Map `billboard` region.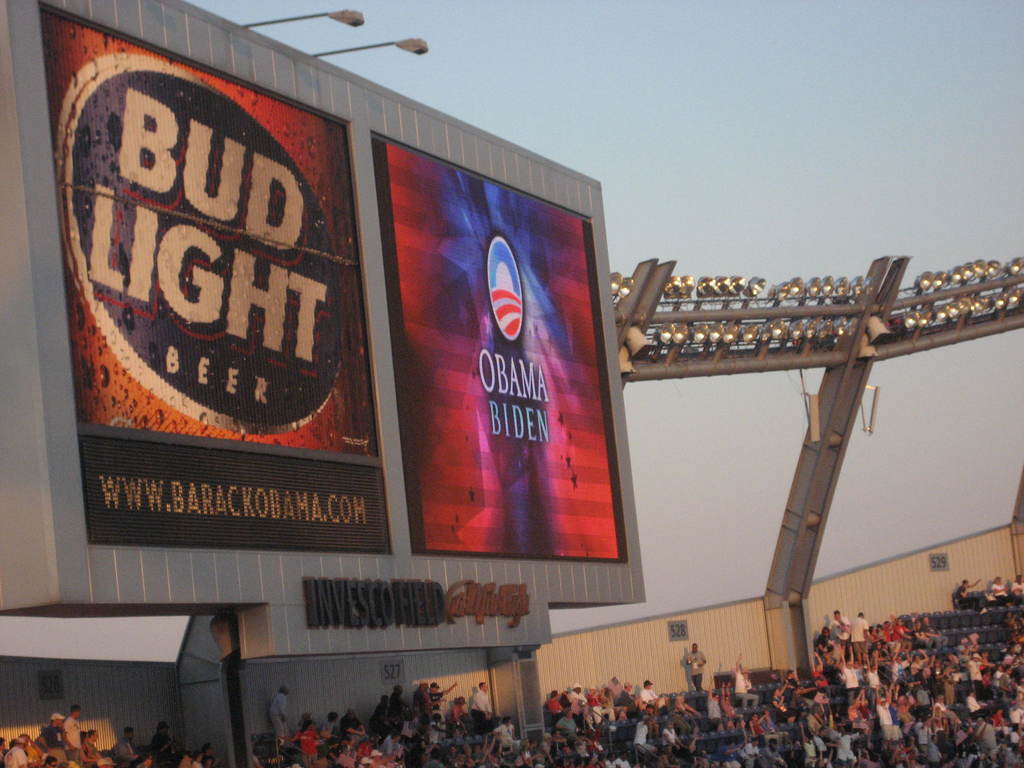
Mapped to [29,30,748,673].
